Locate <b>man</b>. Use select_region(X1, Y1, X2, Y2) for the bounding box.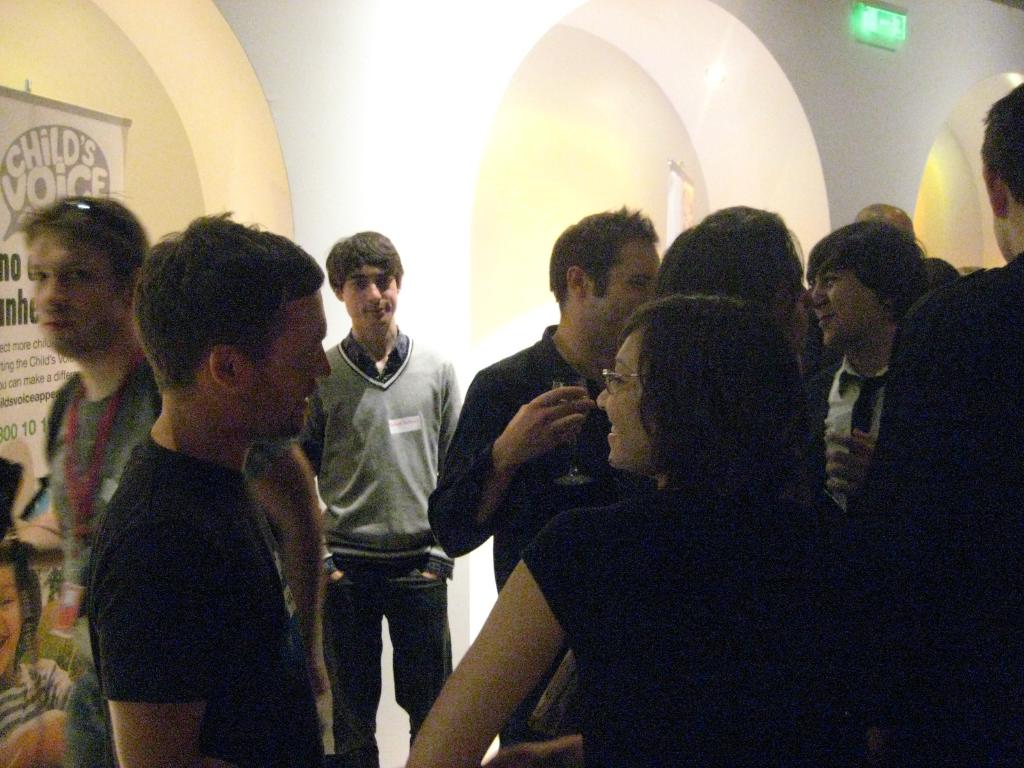
select_region(86, 210, 332, 767).
